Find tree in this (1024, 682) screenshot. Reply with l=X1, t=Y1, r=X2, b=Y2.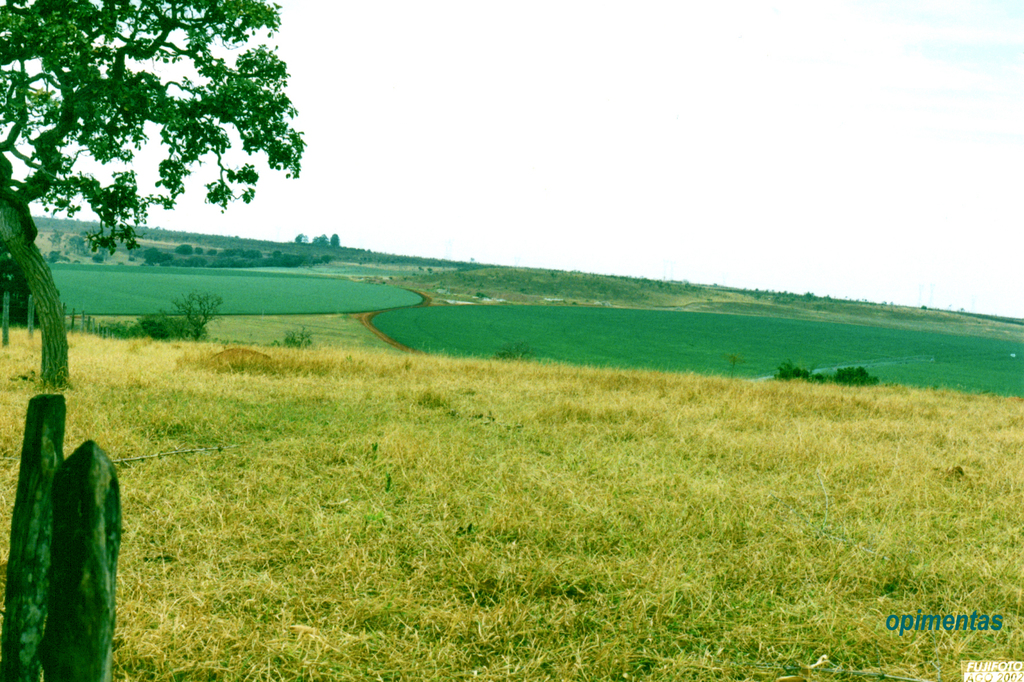
l=0, t=0, r=310, b=397.
